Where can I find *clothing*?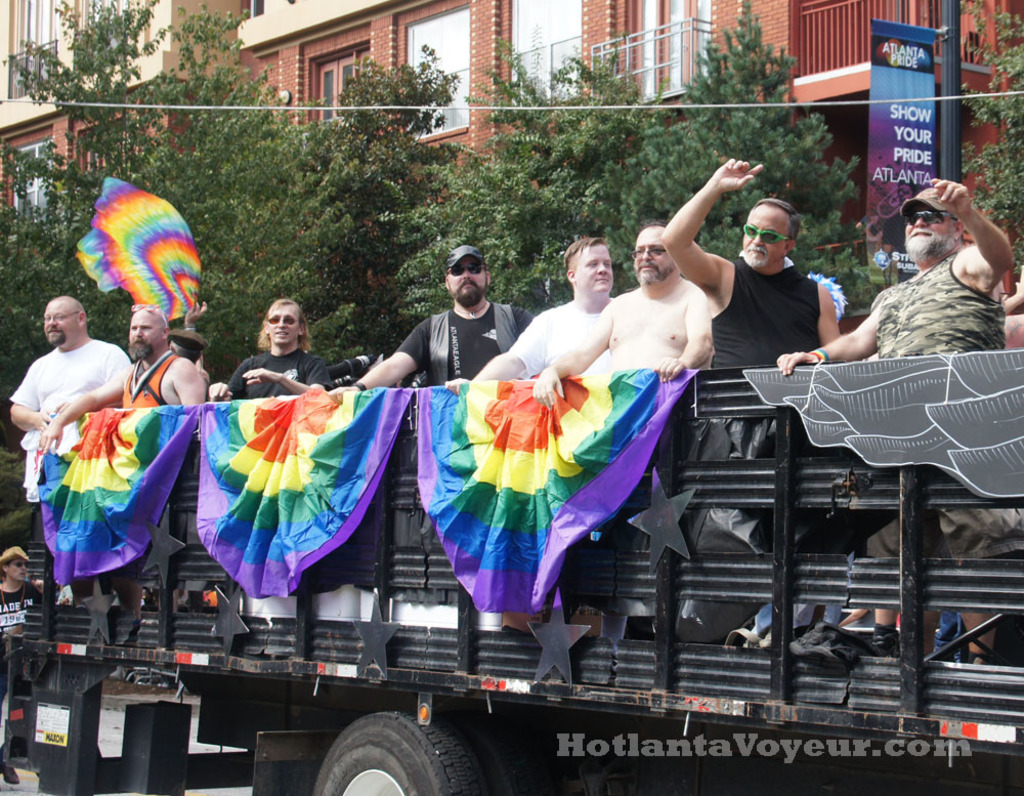
You can find it at region(0, 578, 40, 759).
